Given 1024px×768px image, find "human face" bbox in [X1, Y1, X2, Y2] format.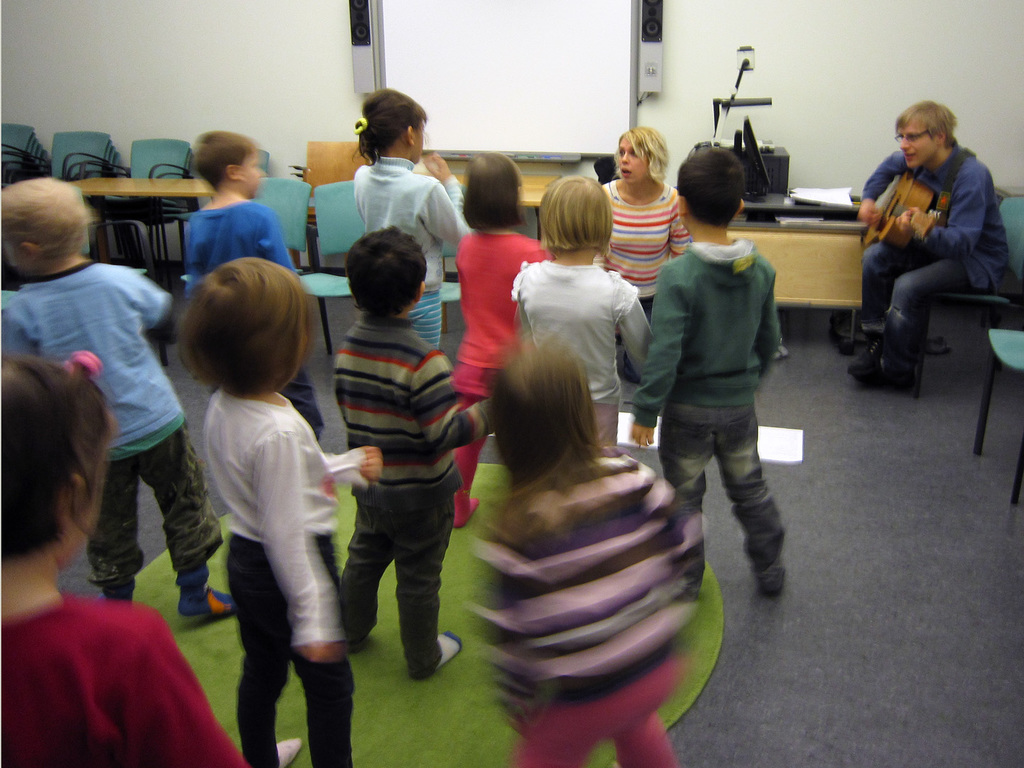
[620, 139, 646, 186].
